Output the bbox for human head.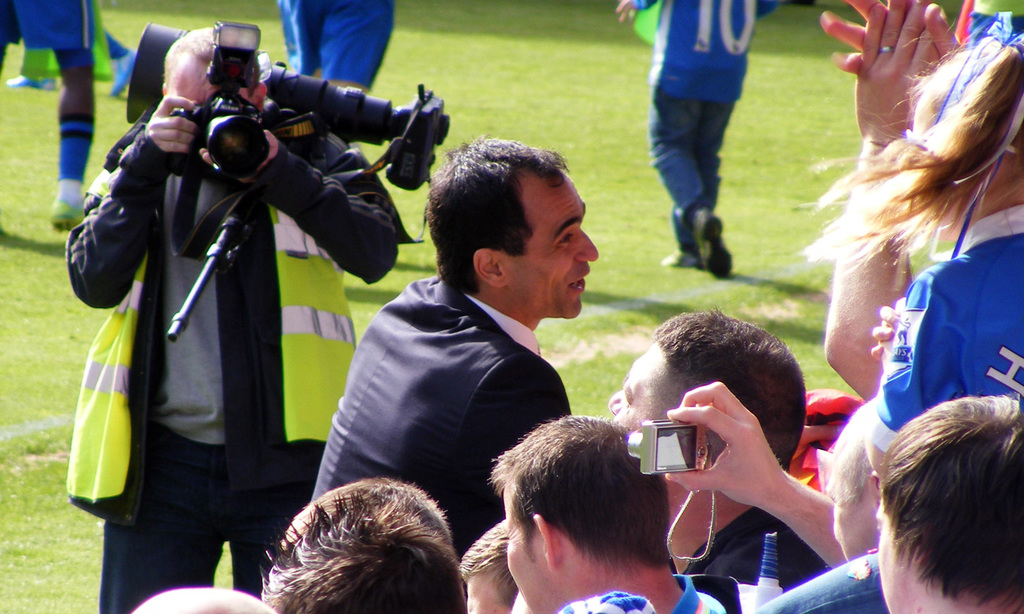
BBox(160, 22, 269, 112).
